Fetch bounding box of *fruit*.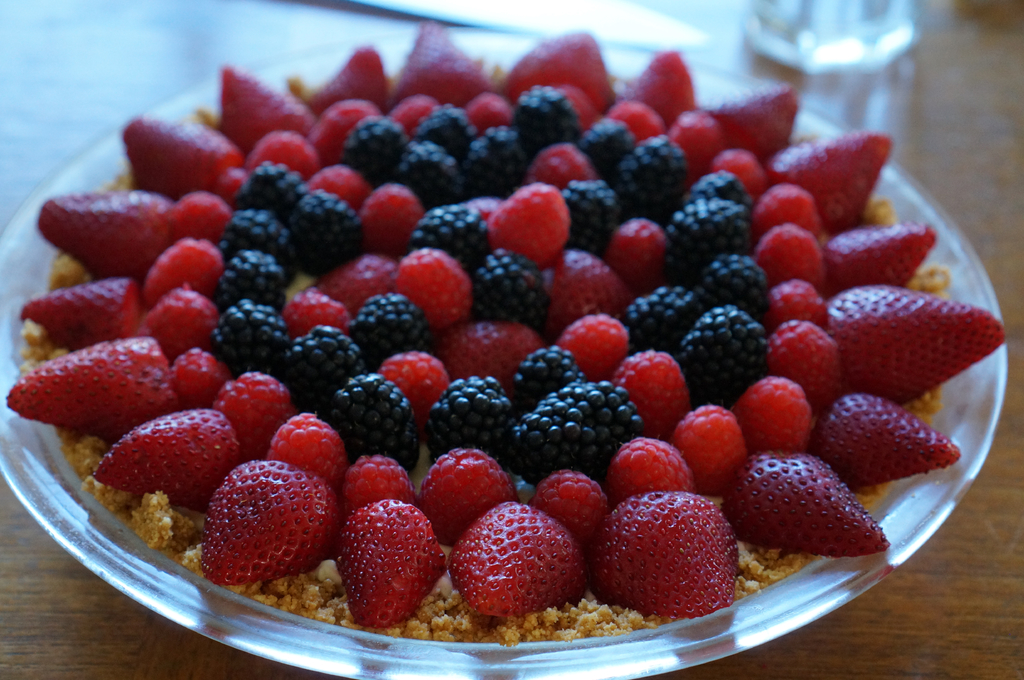
Bbox: (450, 500, 580, 621).
